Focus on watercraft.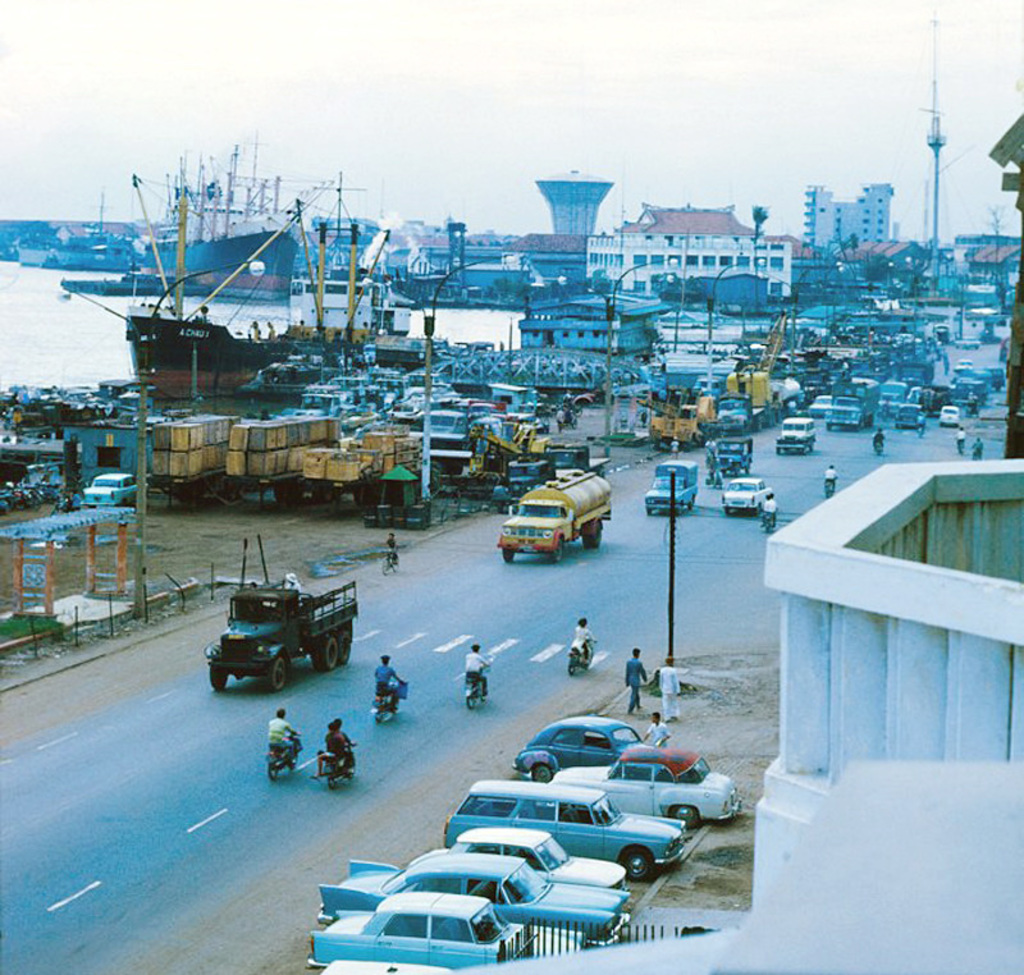
Focused at locate(138, 232, 291, 306).
